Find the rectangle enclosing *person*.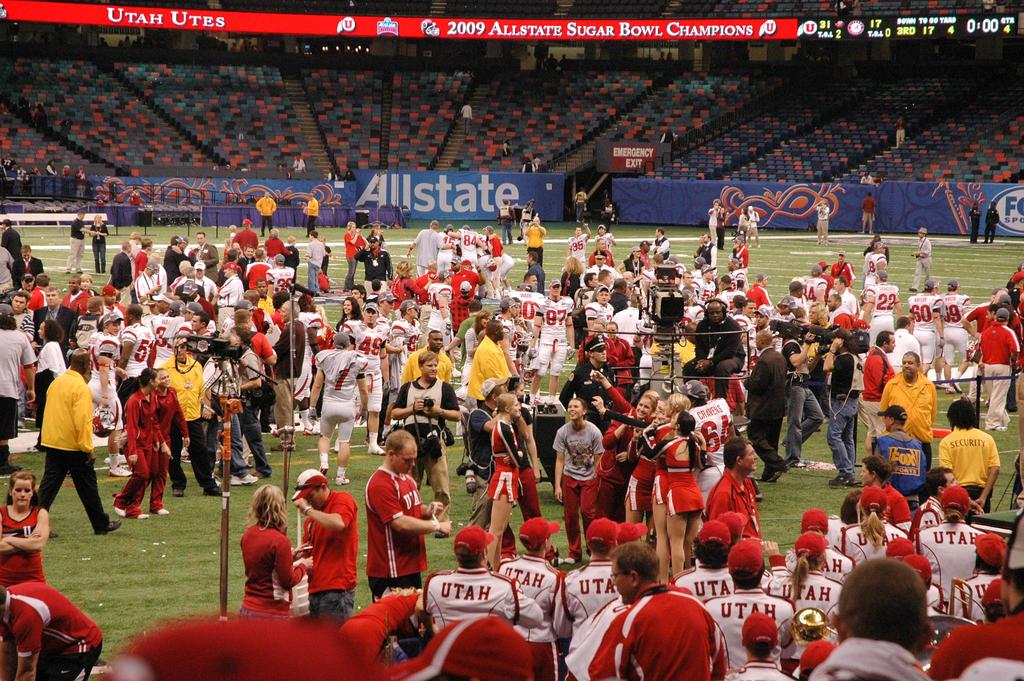
region(341, 220, 367, 290).
